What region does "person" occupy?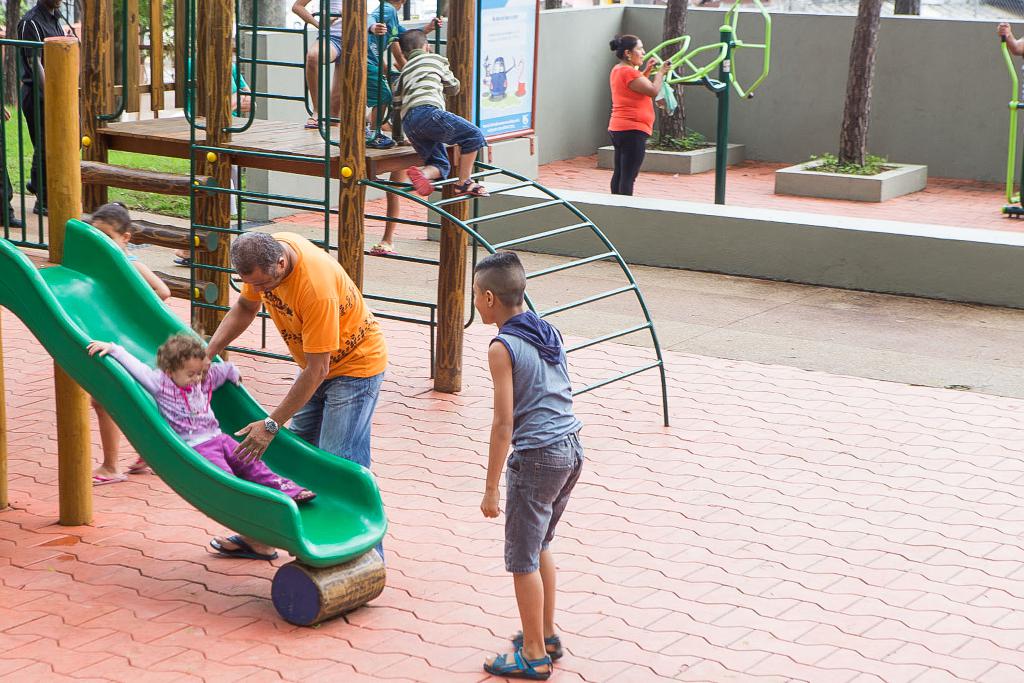
rect(469, 245, 584, 678).
